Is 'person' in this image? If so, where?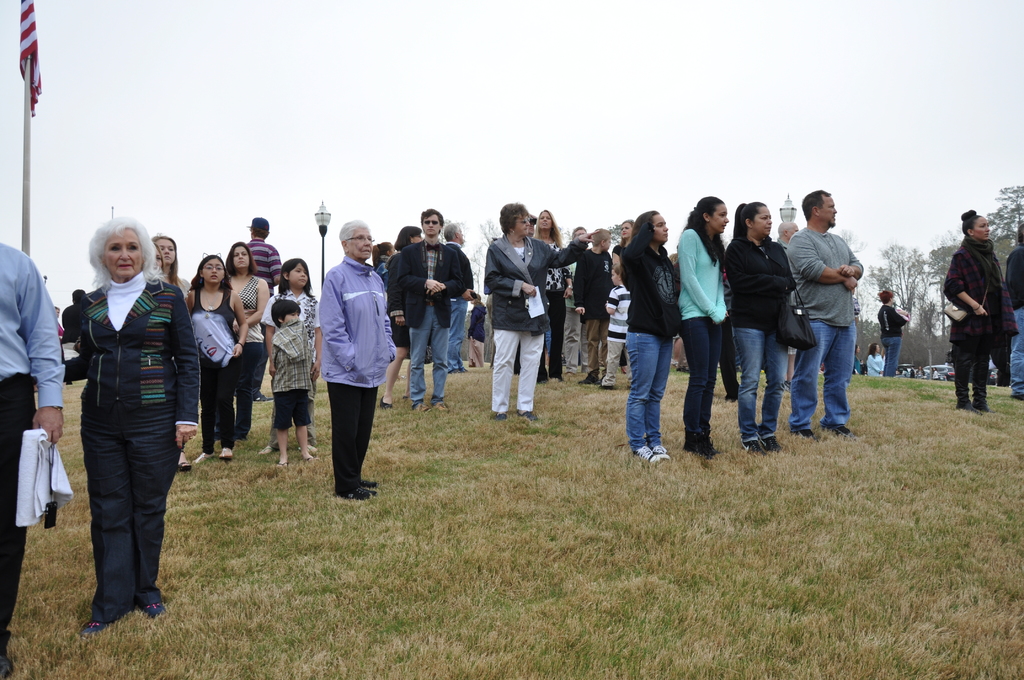
Yes, at [left=789, top=181, right=862, bottom=425].
